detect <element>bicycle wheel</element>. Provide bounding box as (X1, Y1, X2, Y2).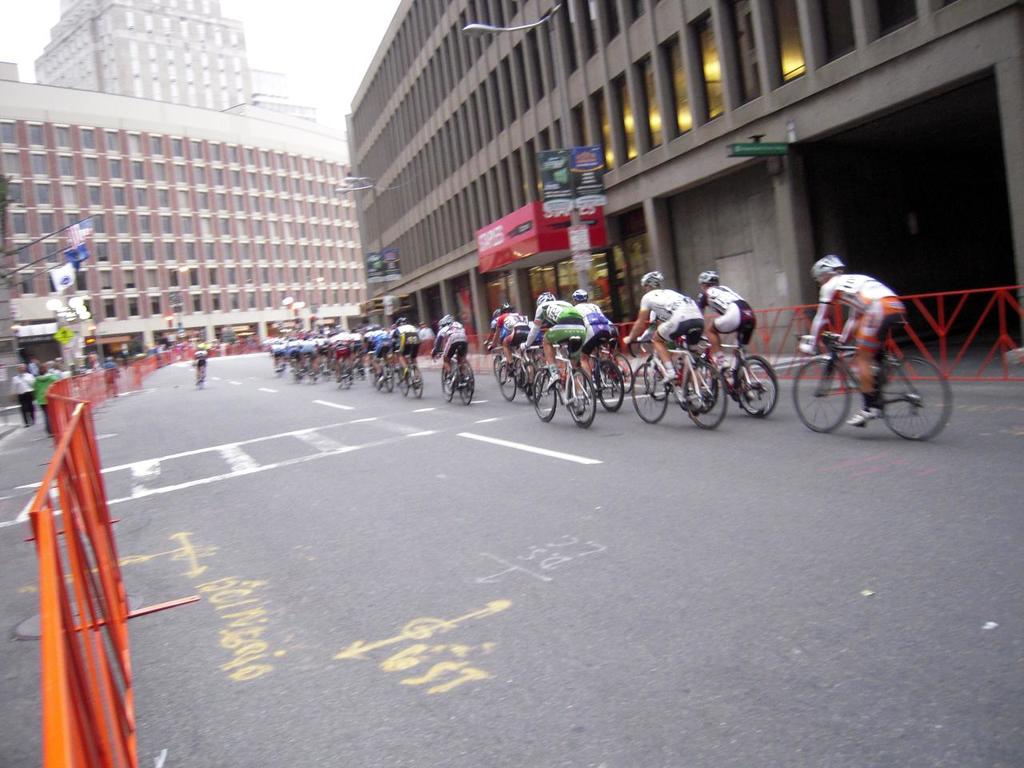
(685, 362, 726, 428).
